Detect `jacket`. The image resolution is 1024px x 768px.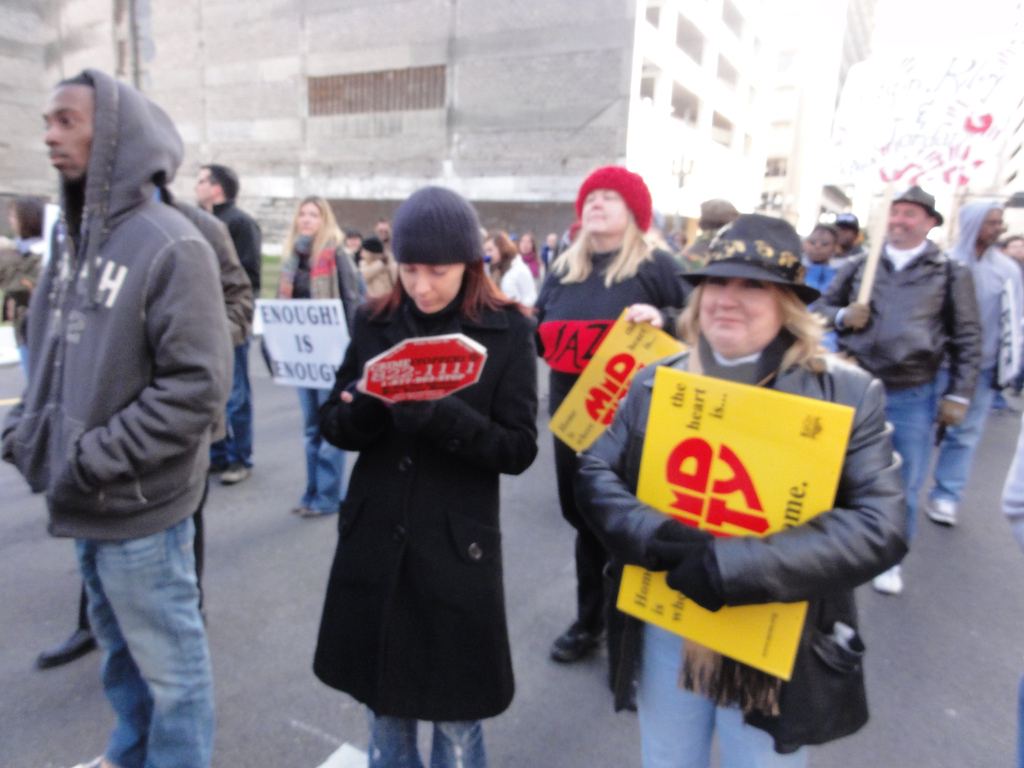
<region>801, 236, 986, 404</region>.
